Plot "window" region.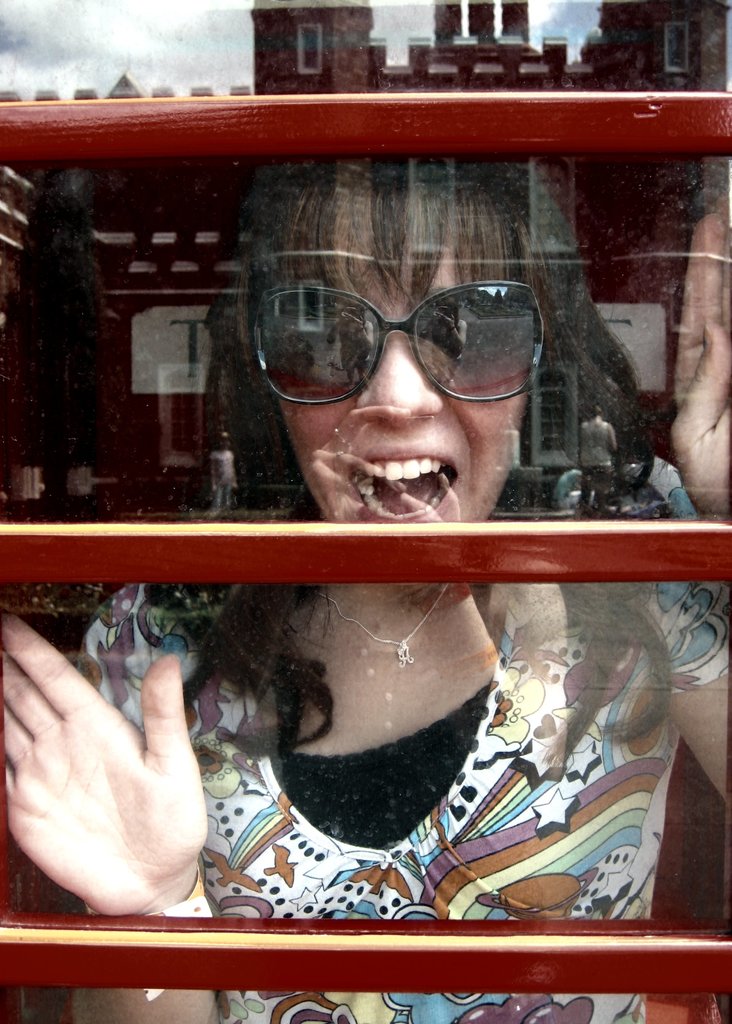
Plotted at Rect(0, 0, 731, 1023).
